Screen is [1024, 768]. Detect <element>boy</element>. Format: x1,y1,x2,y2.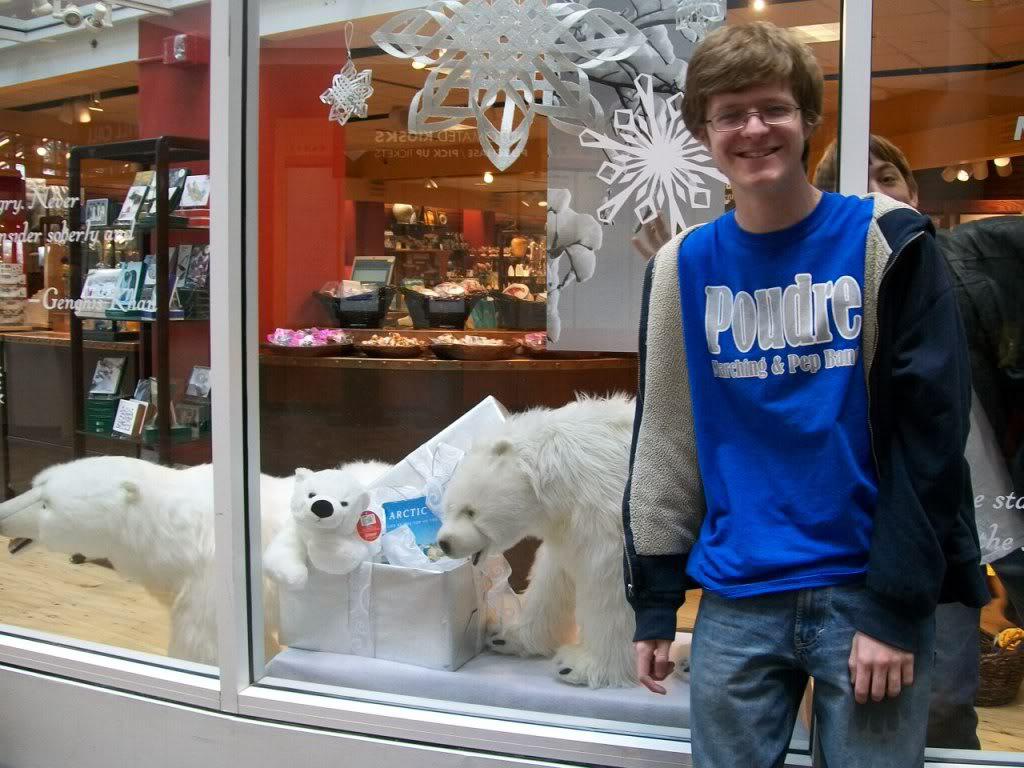
629,22,974,767.
